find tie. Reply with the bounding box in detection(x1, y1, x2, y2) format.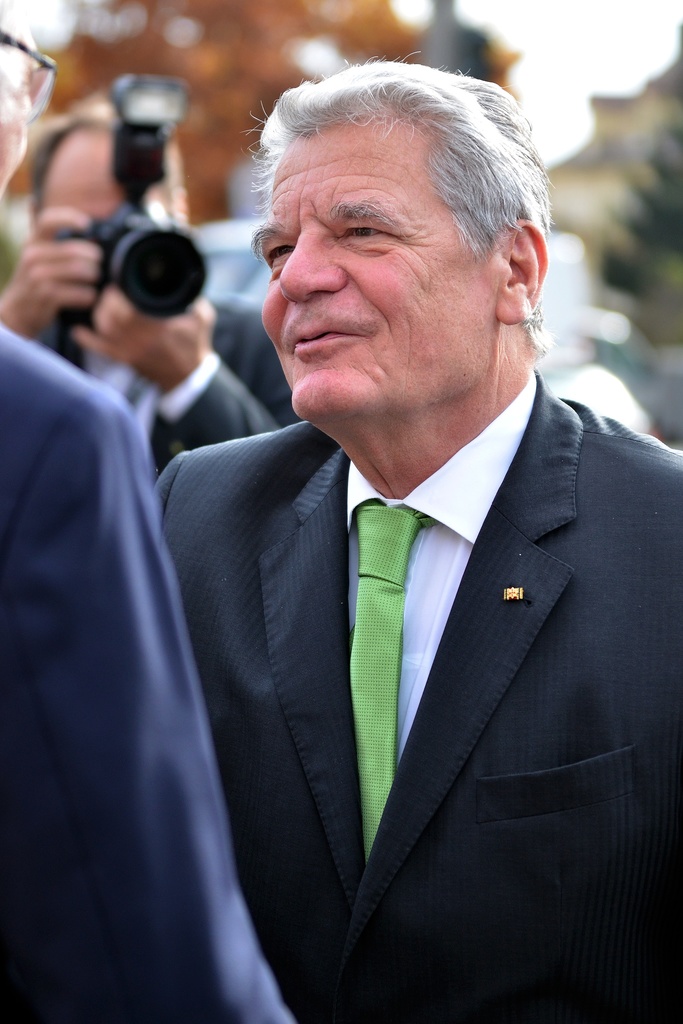
detection(344, 495, 439, 874).
